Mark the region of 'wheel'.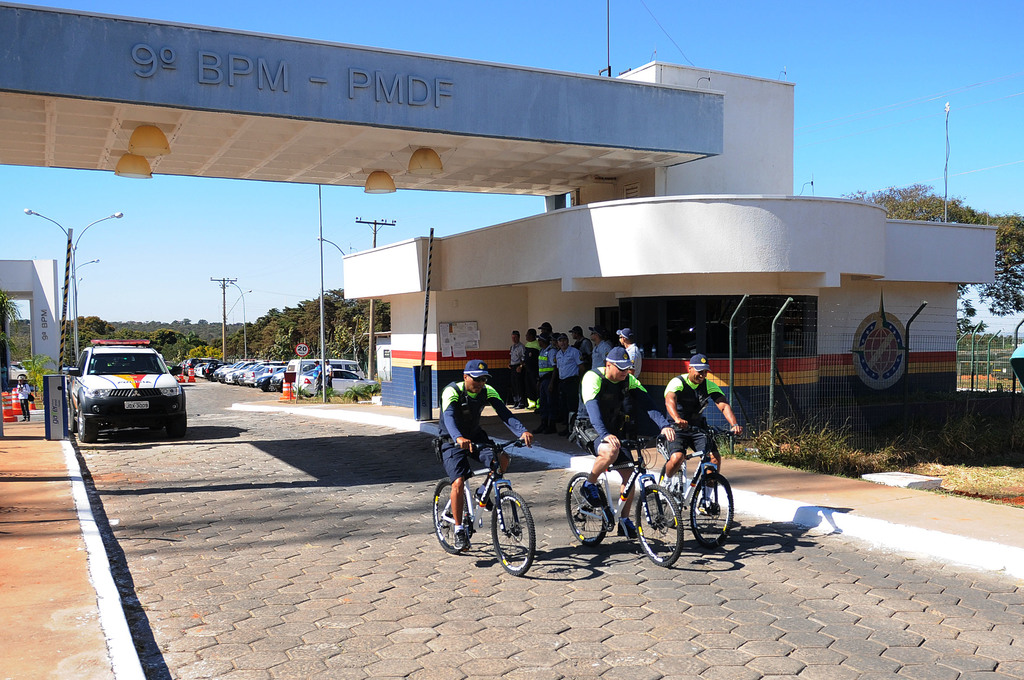
Region: region(635, 484, 685, 565).
